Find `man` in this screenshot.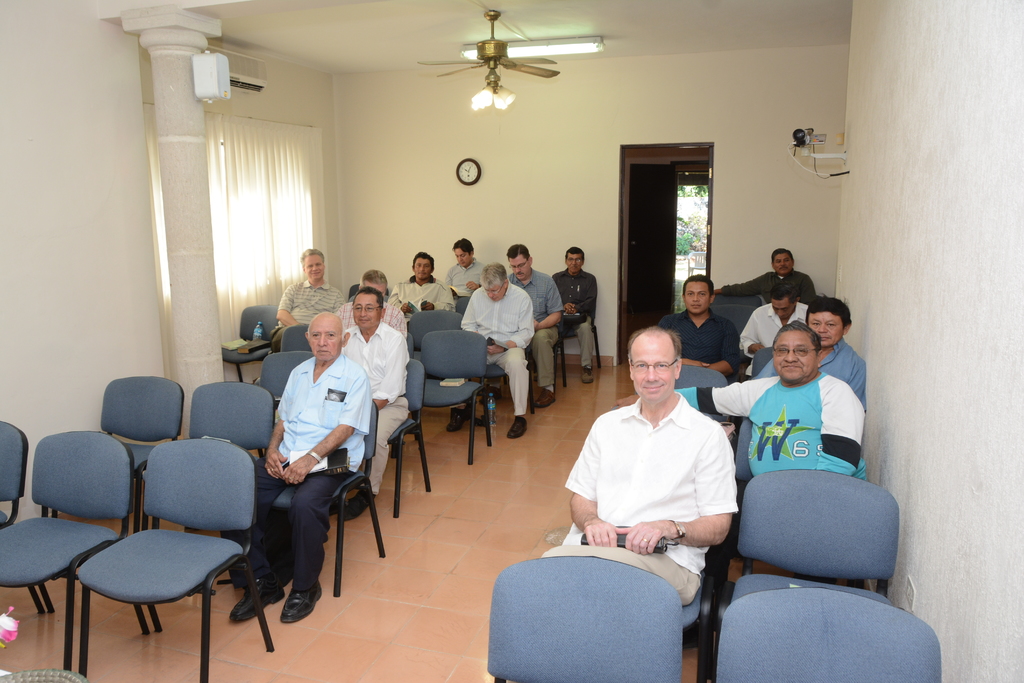
The bounding box for `man` is bbox(612, 319, 867, 580).
